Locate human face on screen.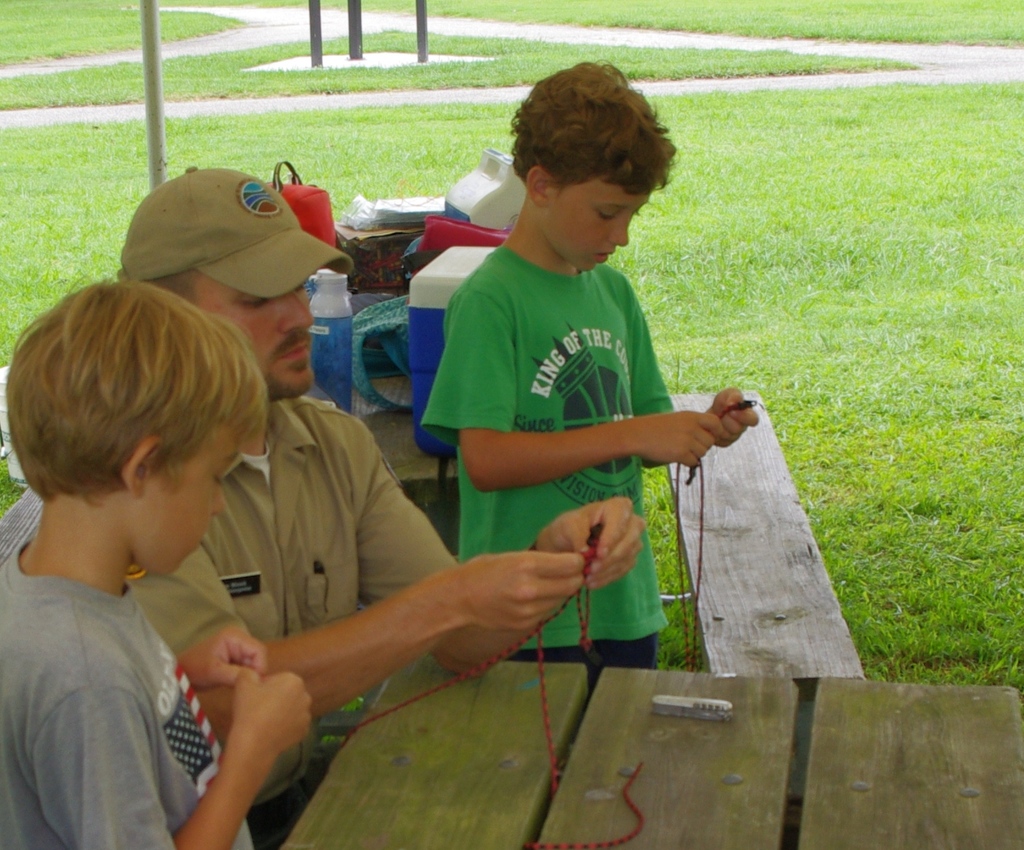
On screen at crop(541, 178, 650, 272).
